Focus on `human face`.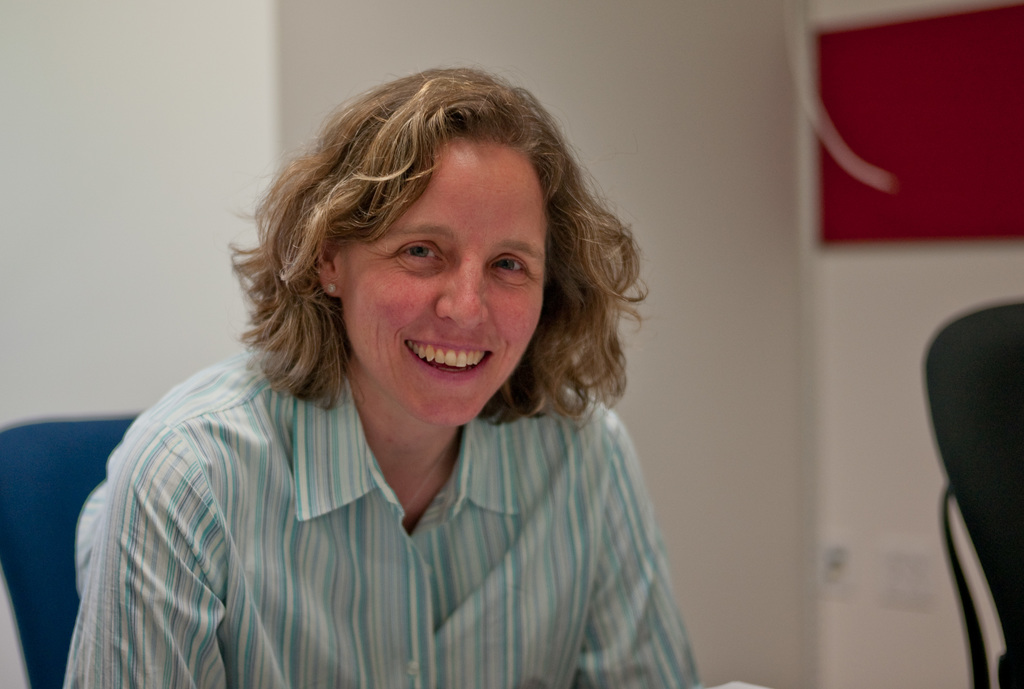
Focused at l=331, t=116, r=563, b=431.
